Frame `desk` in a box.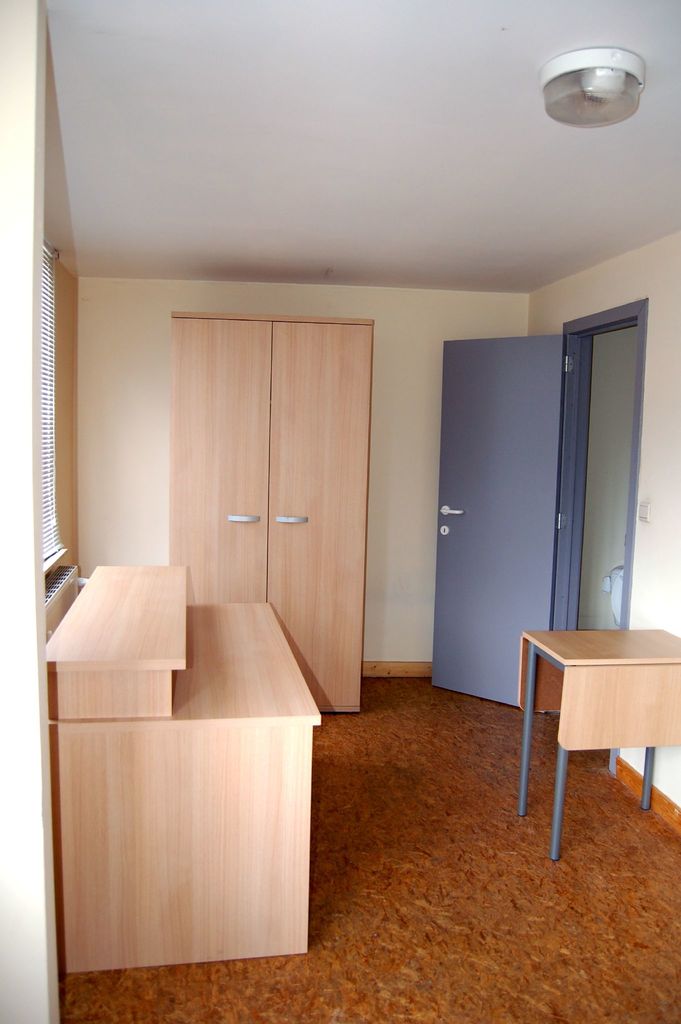
{"left": 46, "top": 564, "right": 323, "bottom": 981}.
